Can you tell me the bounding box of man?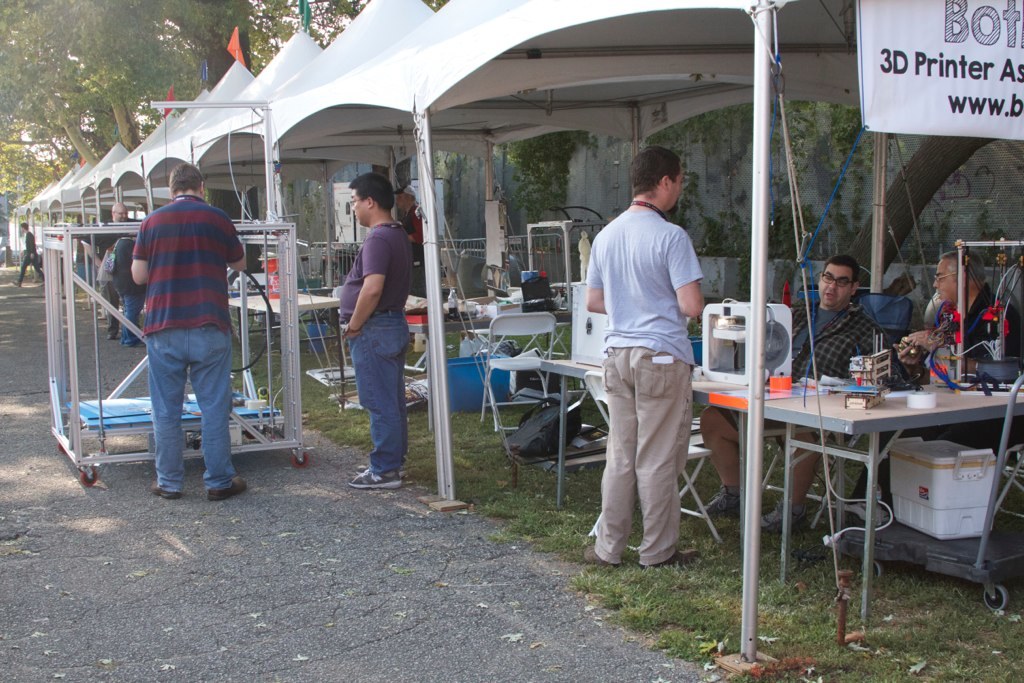
[991,244,1023,342].
